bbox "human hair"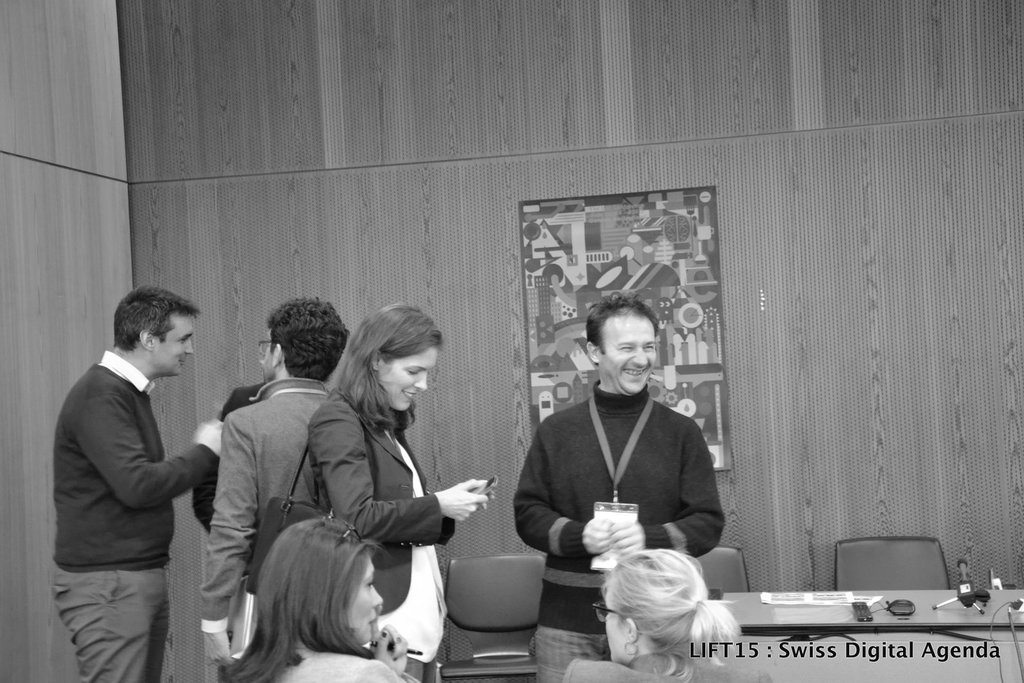
(left=328, top=300, right=445, bottom=433)
